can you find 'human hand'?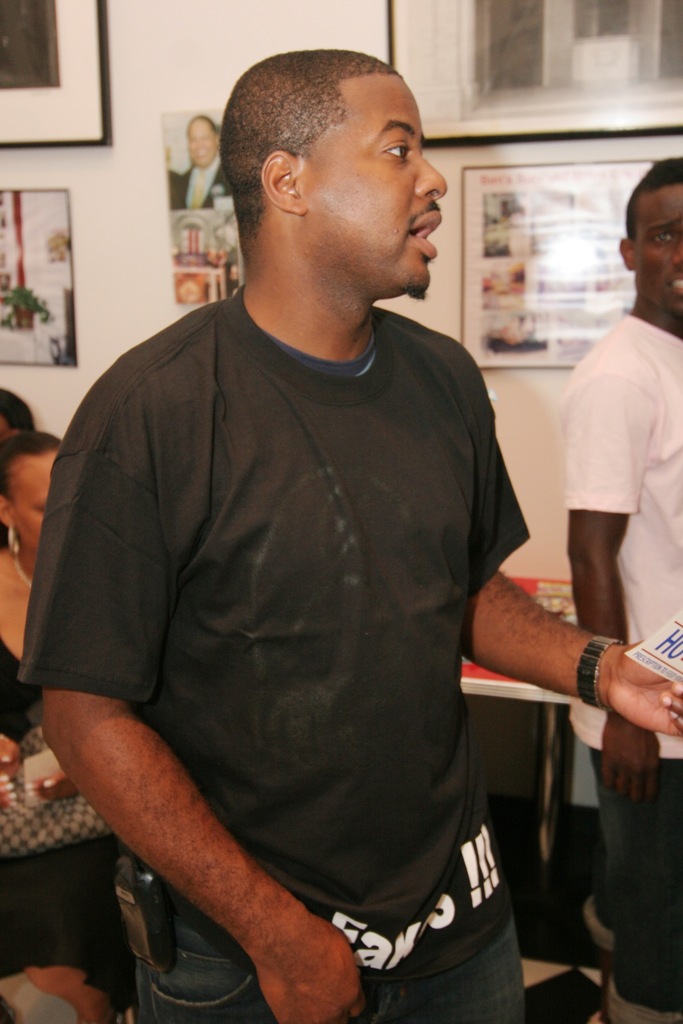
Yes, bounding box: region(258, 916, 372, 1023).
